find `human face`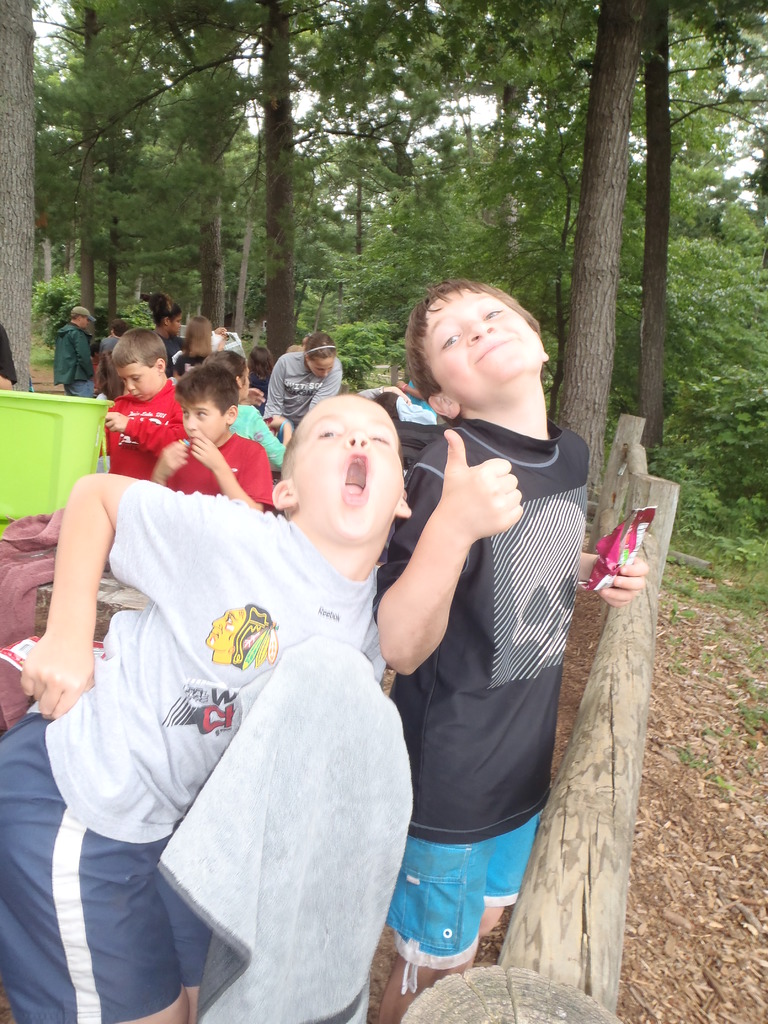
box(286, 391, 408, 545)
